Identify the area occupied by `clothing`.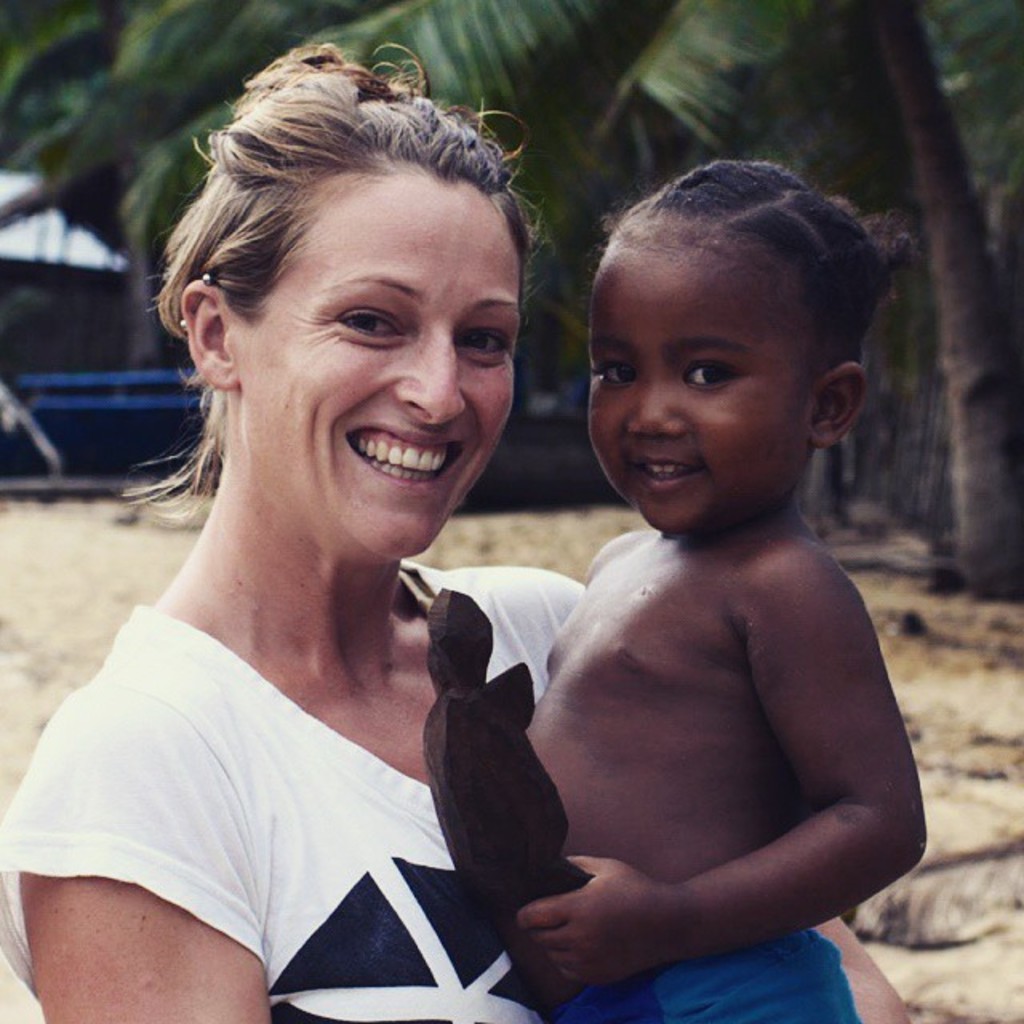
Area: 578/928/864/1022.
